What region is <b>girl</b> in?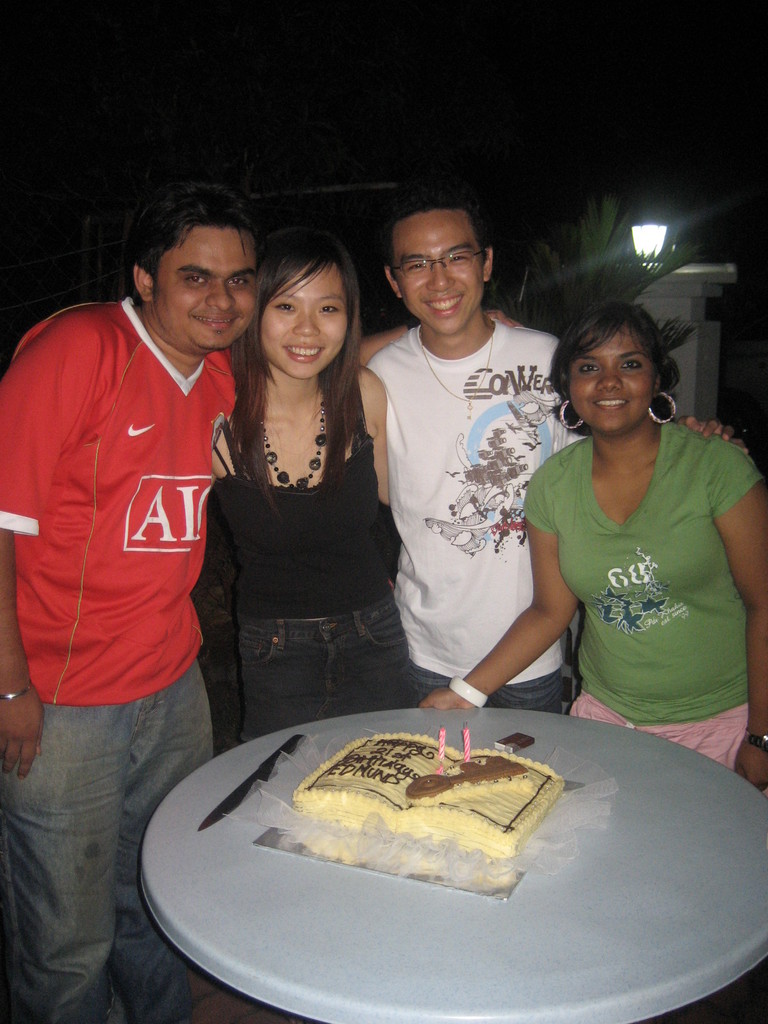
(206, 223, 390, 741).
